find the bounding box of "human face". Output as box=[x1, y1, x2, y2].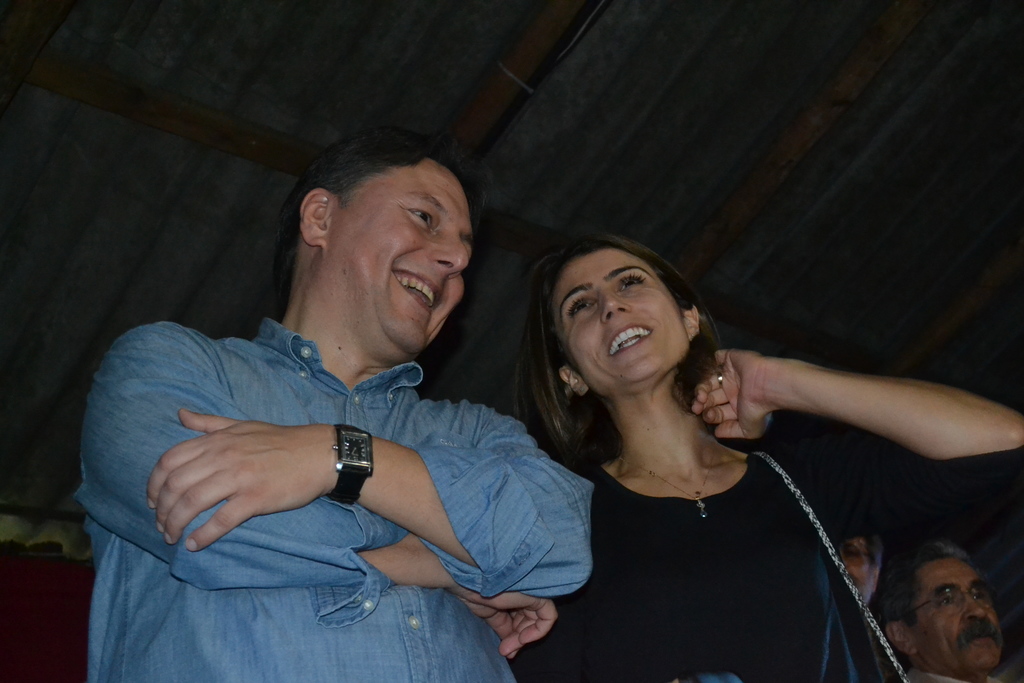
box=[337, 160, 472, 357].
